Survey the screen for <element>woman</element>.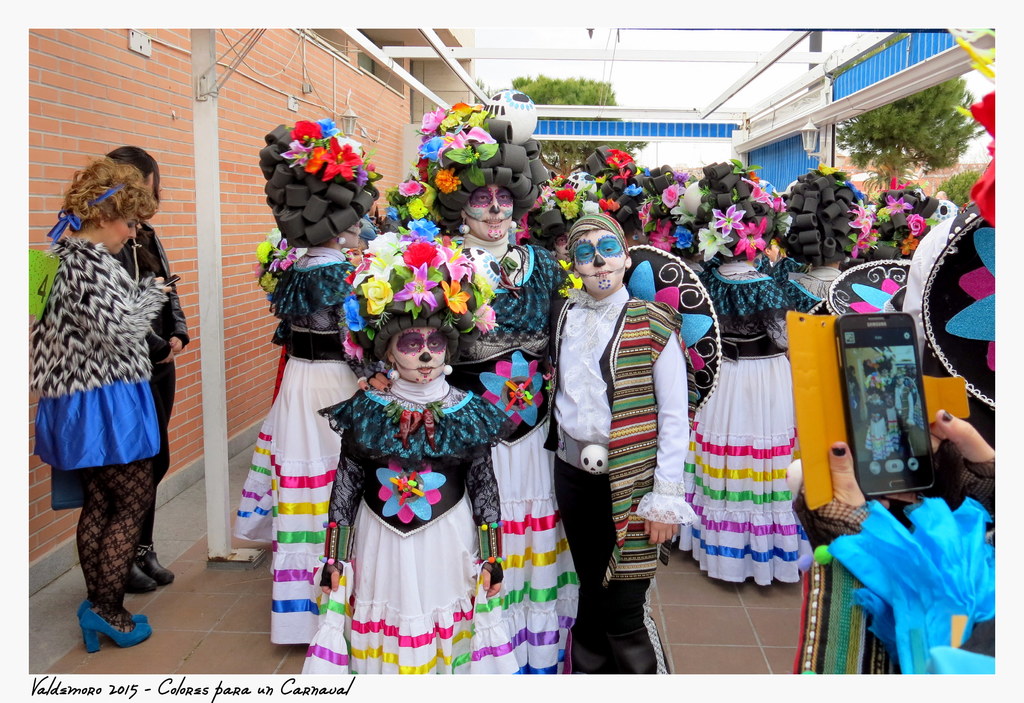
Survey found: 388/99/583/674.
